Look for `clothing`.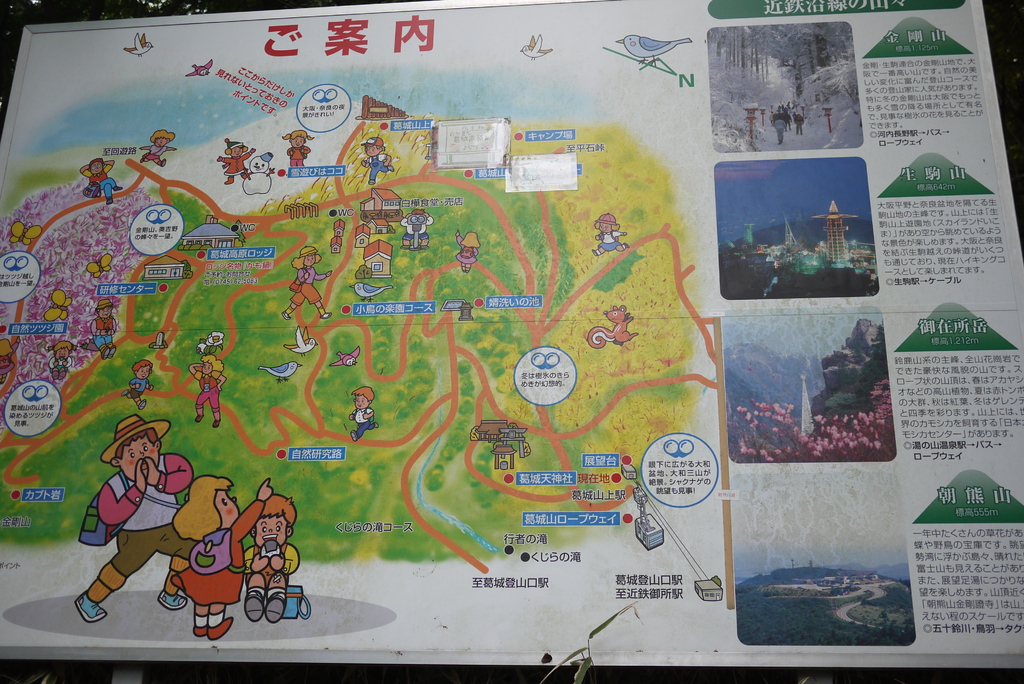
Found: l=94, t=316, r=122, b=343.
